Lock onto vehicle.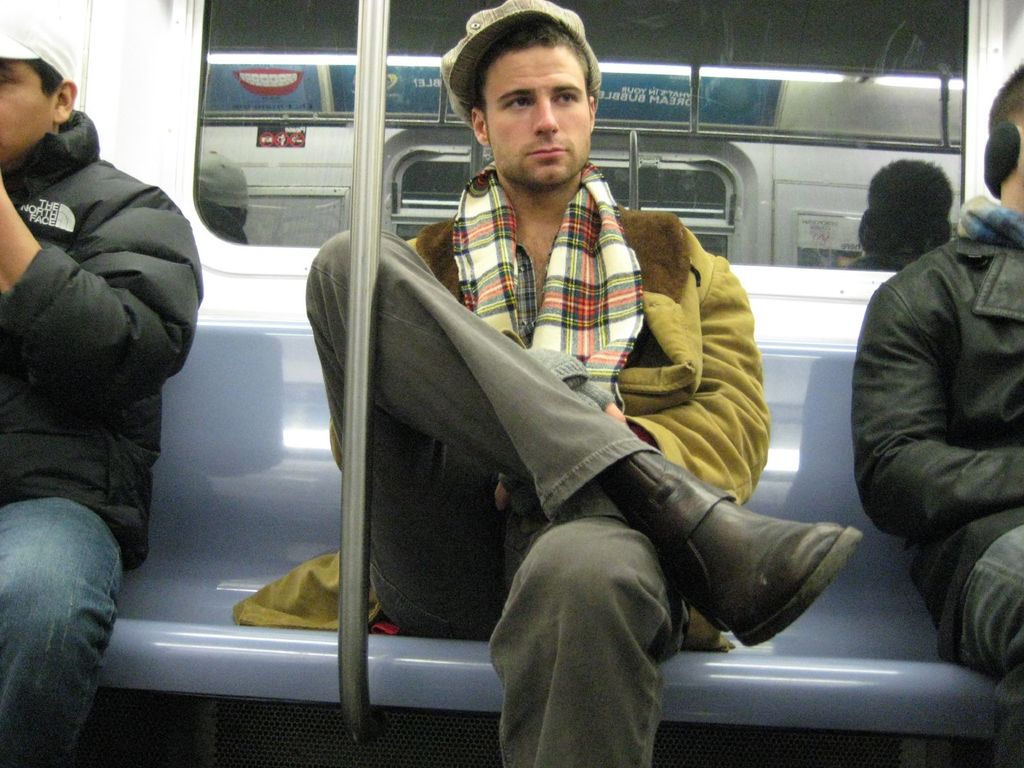
Locked: region(0, 27, 963, 767).
